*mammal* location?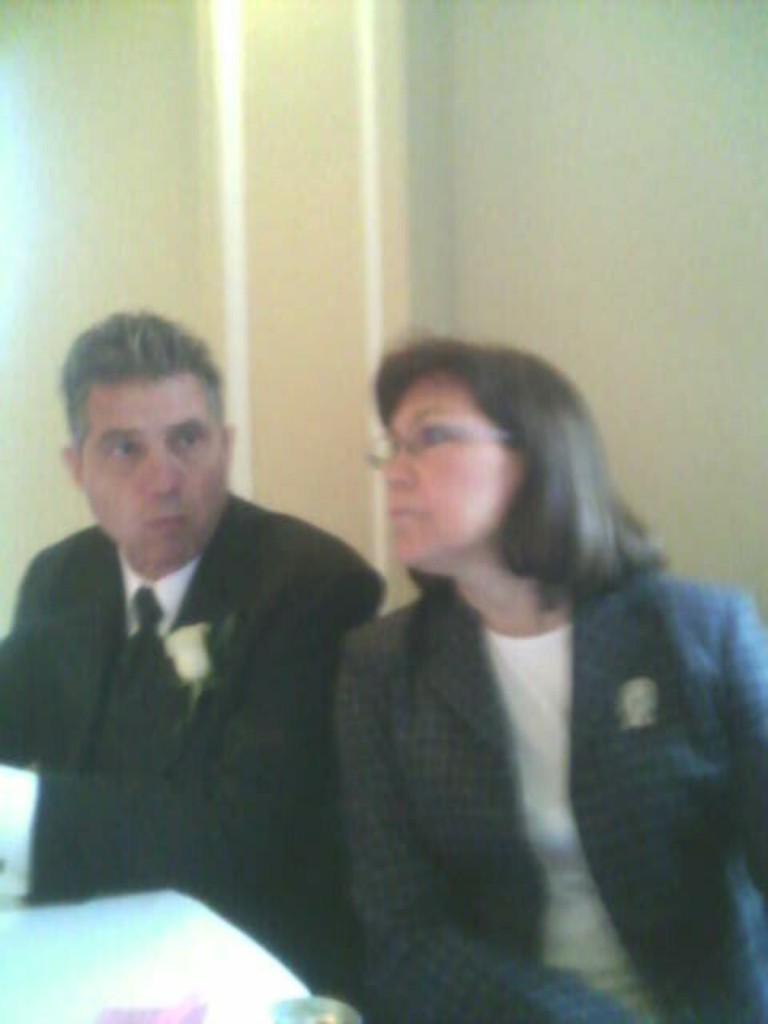
box=[8, 371, 395, 968]
